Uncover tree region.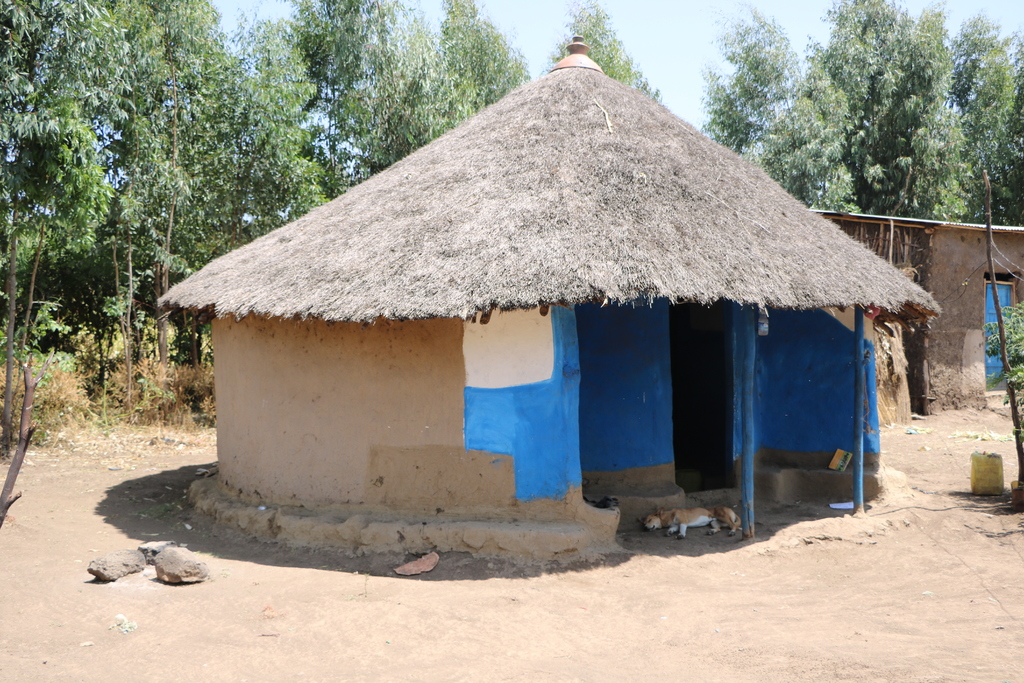
Uncovered: crop(378, 0, 518, 142).
